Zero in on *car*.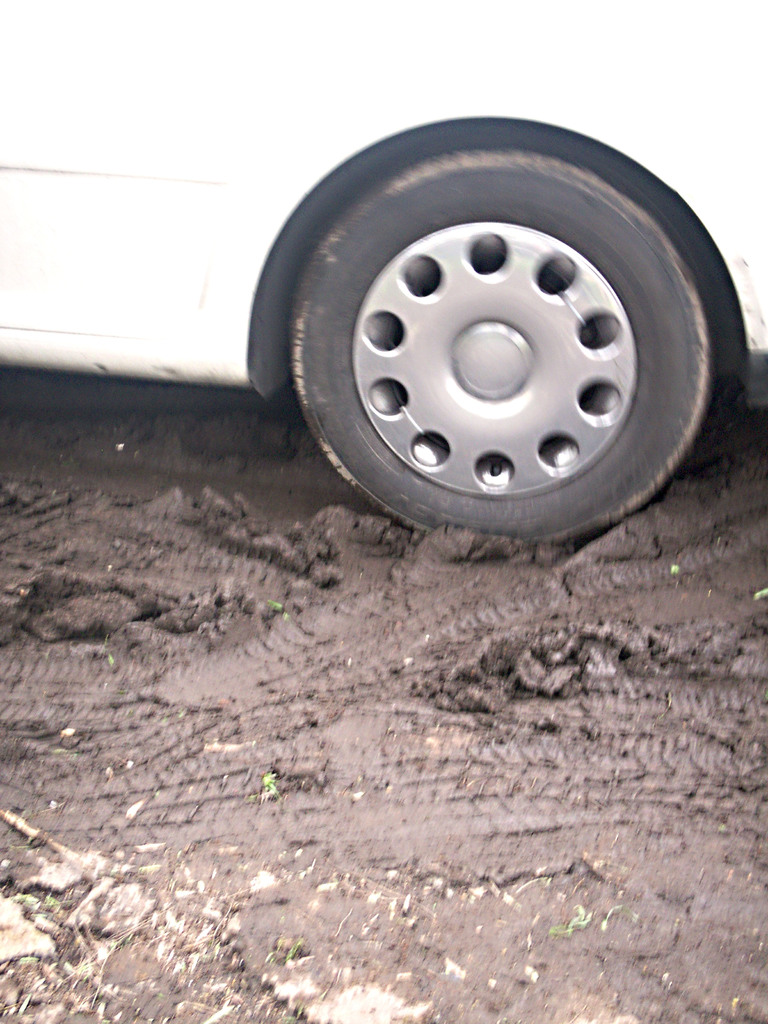
Zeroed in: bbox=[0, 0, 767, 543].
